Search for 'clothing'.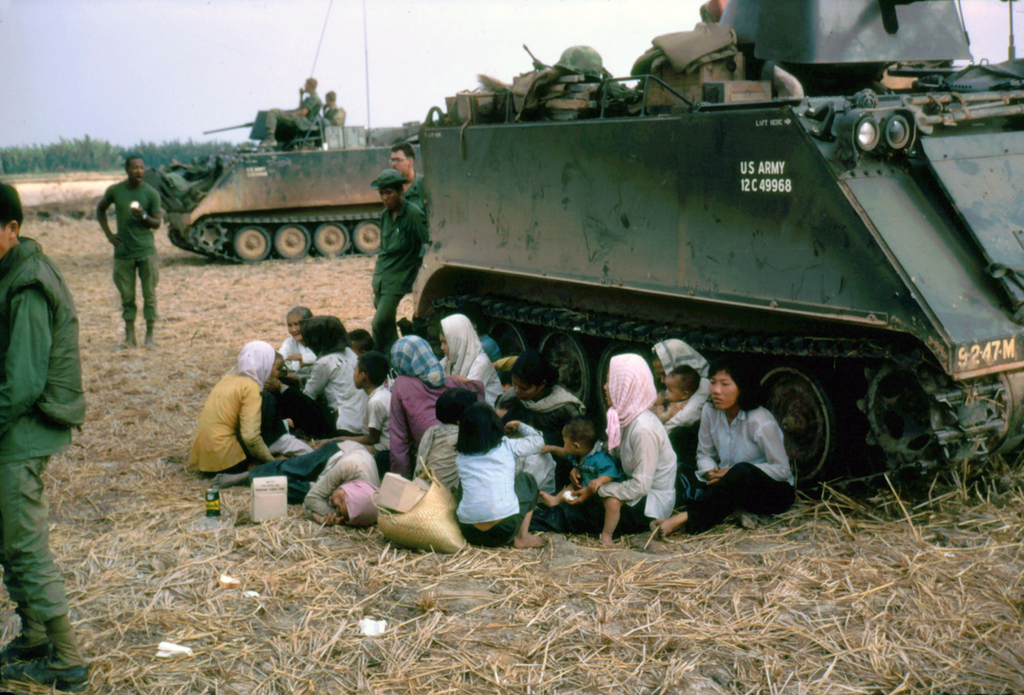
Found at <box>253,96,319,142</box>.
